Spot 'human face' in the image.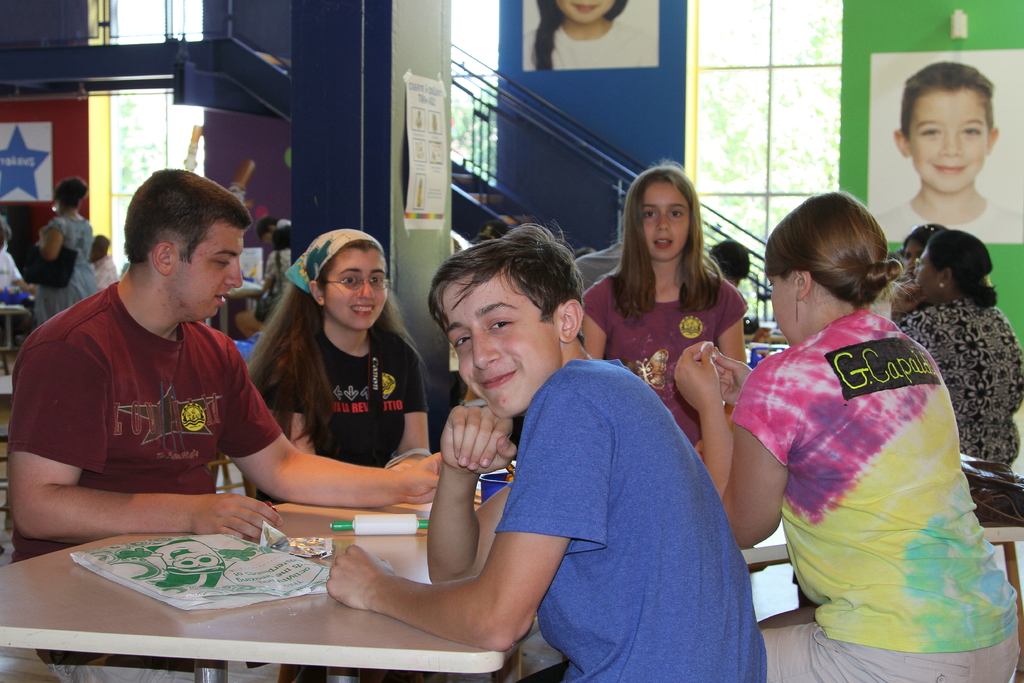
'human face' found at 908, 89, 987, 192.
